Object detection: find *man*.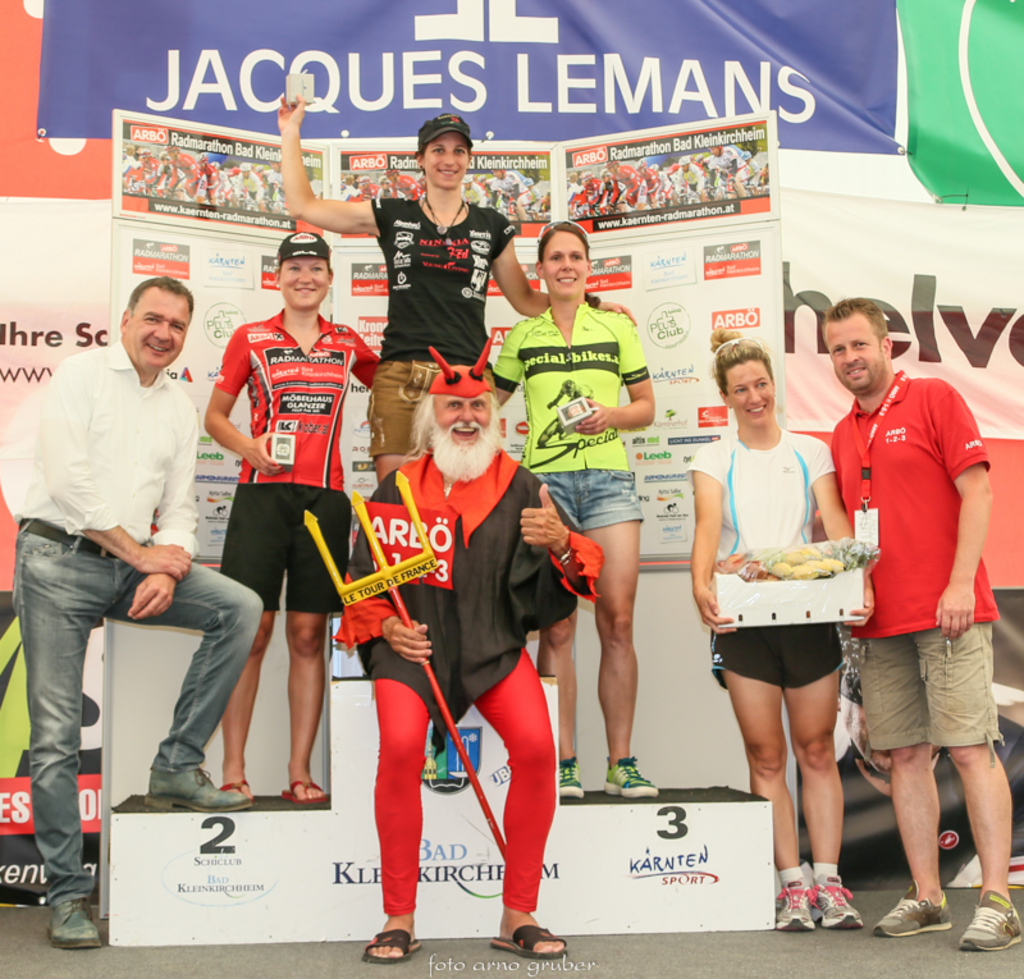
l=0, t=271, r=251, b=952.
